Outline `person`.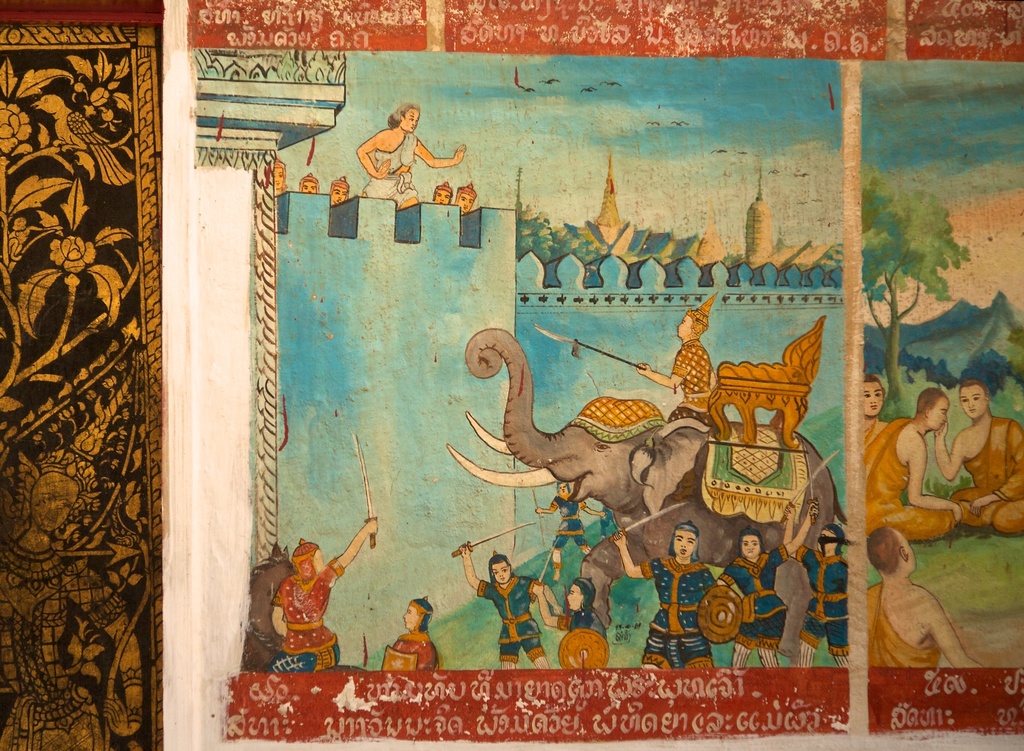
Outline: 634,290,724,432.
